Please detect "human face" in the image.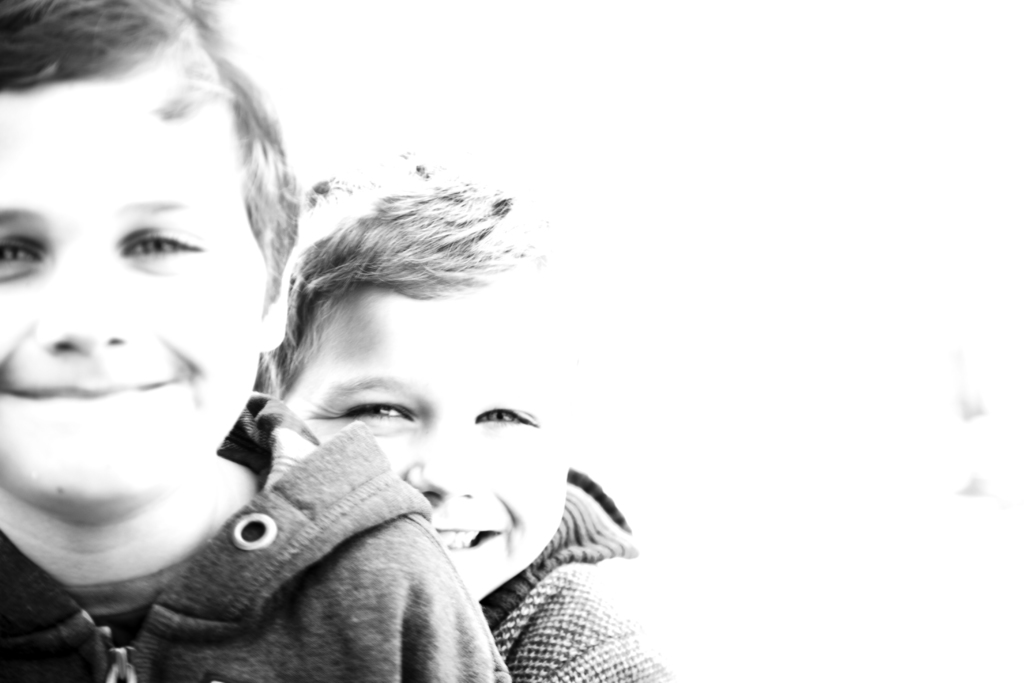
7, 67, 292, 507.
